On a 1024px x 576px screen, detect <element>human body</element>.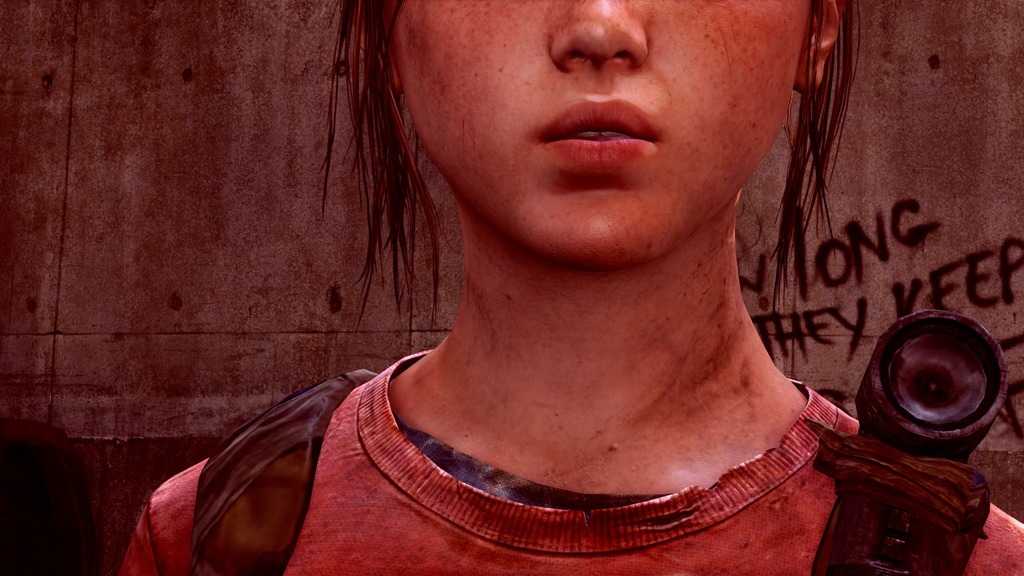
select_region(56, 36, 1023, 575).
